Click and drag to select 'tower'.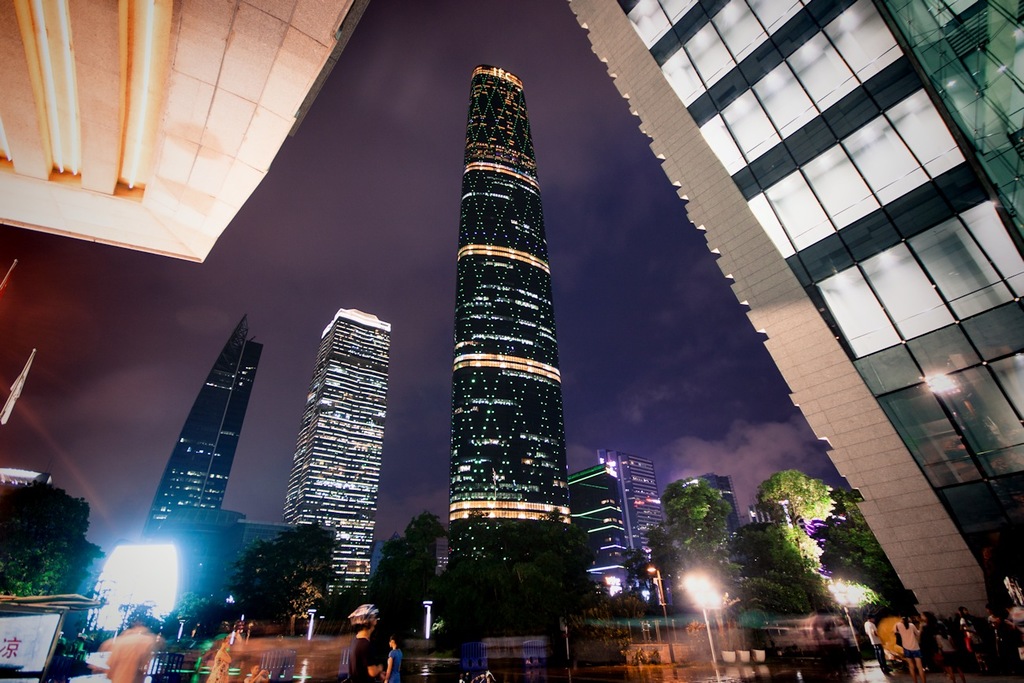
Selection: box(410, 53, 604, 568).
